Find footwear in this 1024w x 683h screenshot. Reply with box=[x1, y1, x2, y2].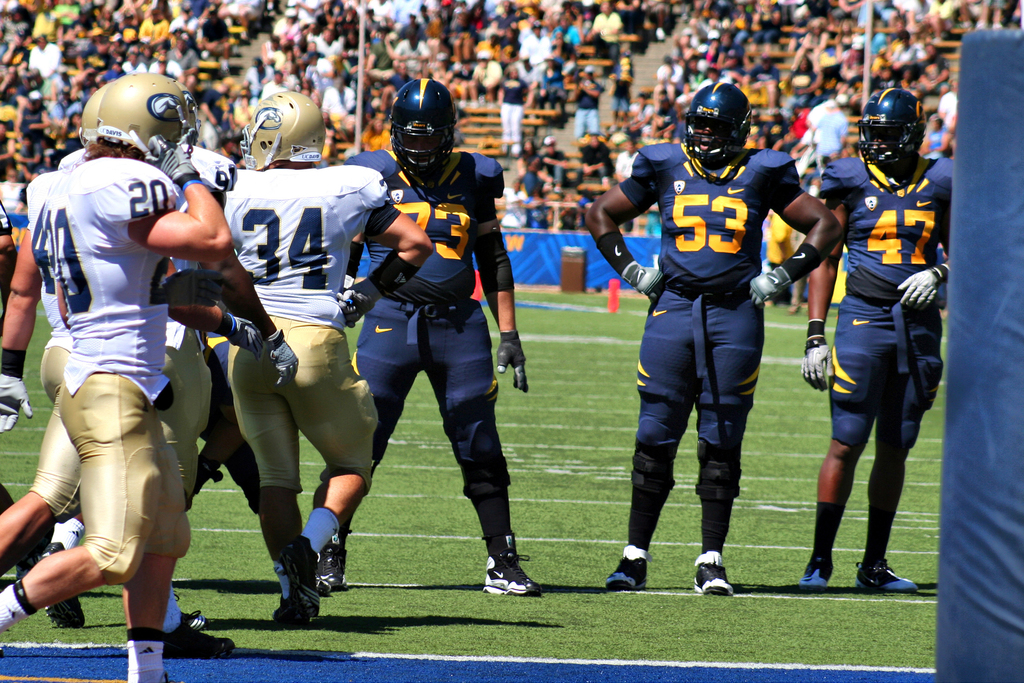
box=[798, 557, 832, 591].
